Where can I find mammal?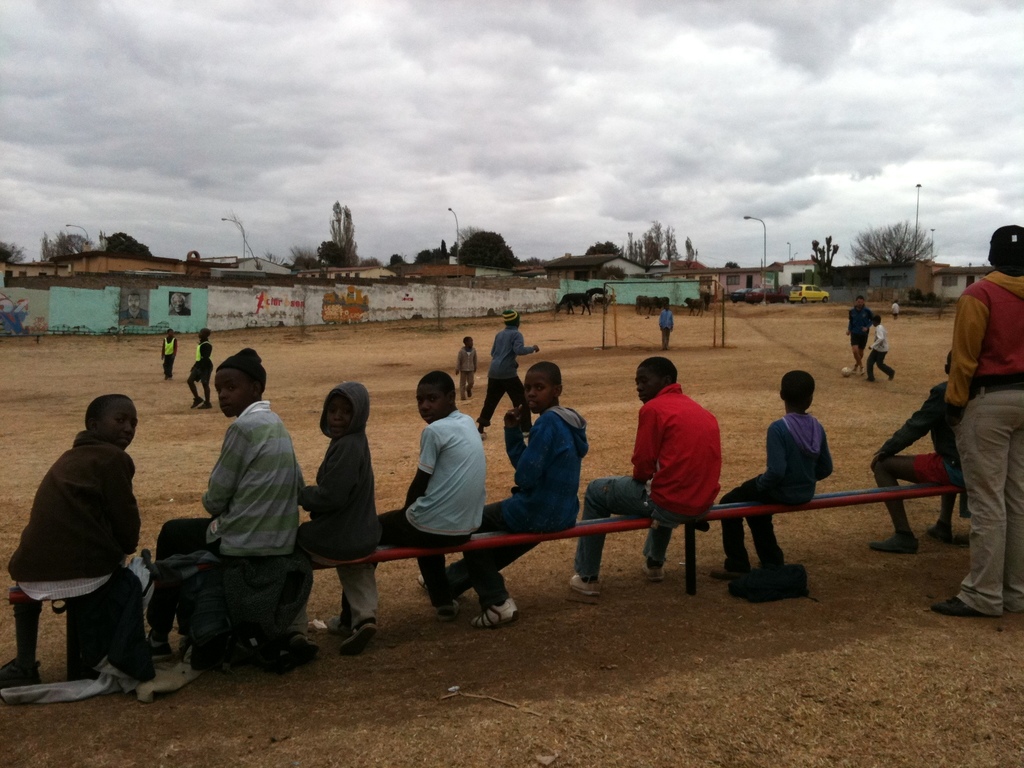
You can find it at [x1=0, y1=386, x2=139, y2=690].
